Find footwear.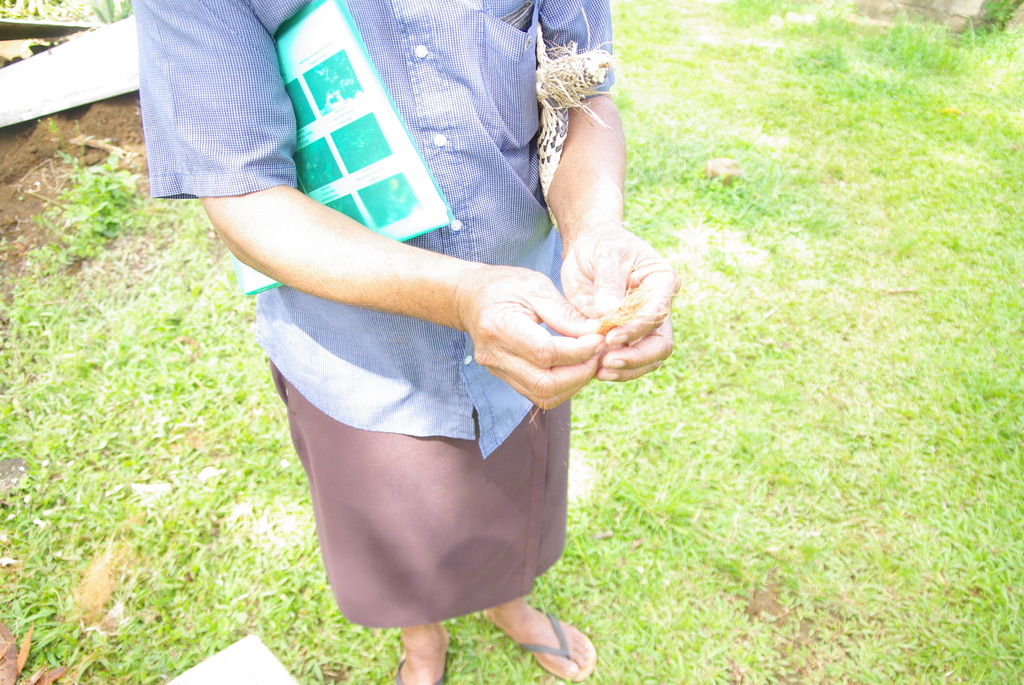
crop(392, 645, 446, 684).
